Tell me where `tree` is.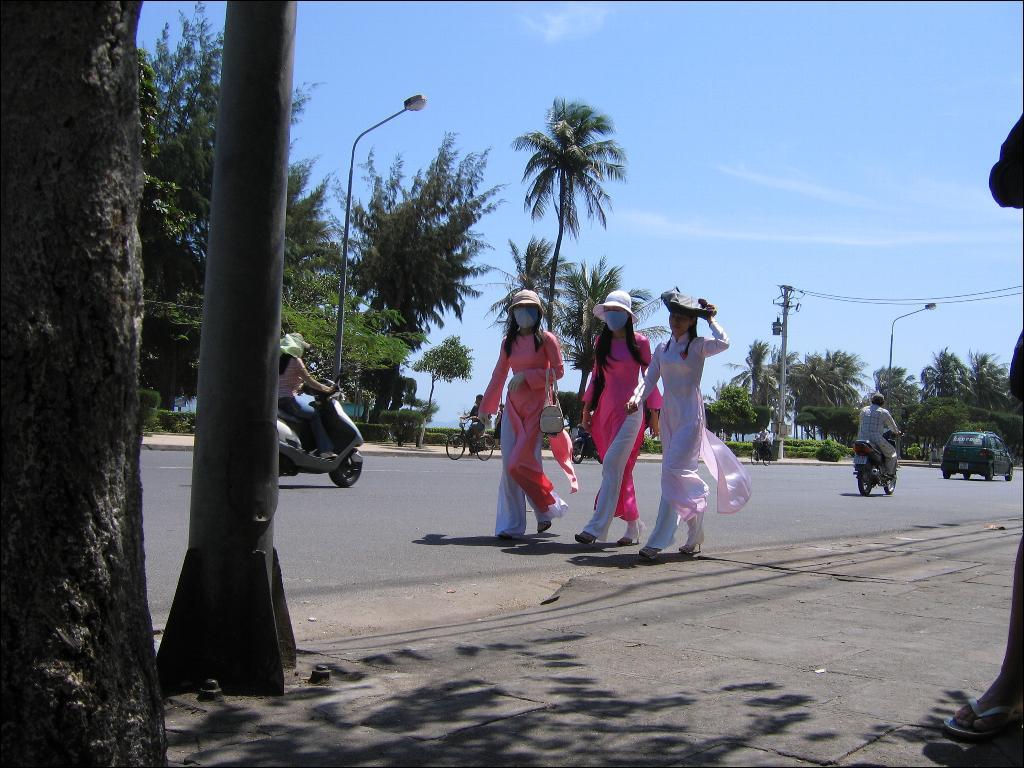
`tree` is at (408, 330, 487, 433).
